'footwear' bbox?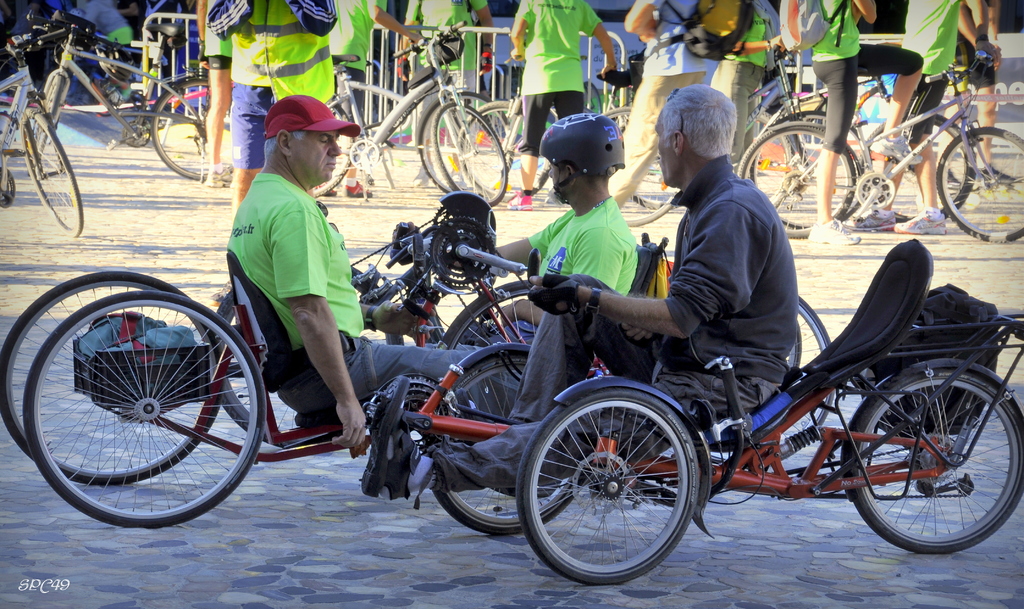
[202,161,229,188]
